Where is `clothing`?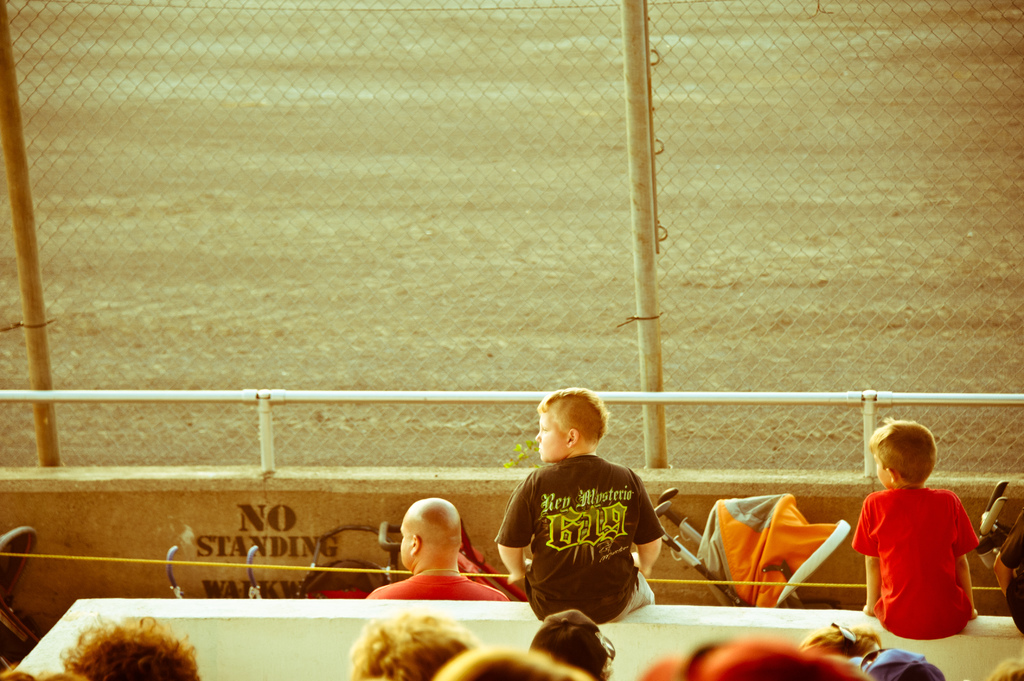
Rect(363, 573, 518, 607).
